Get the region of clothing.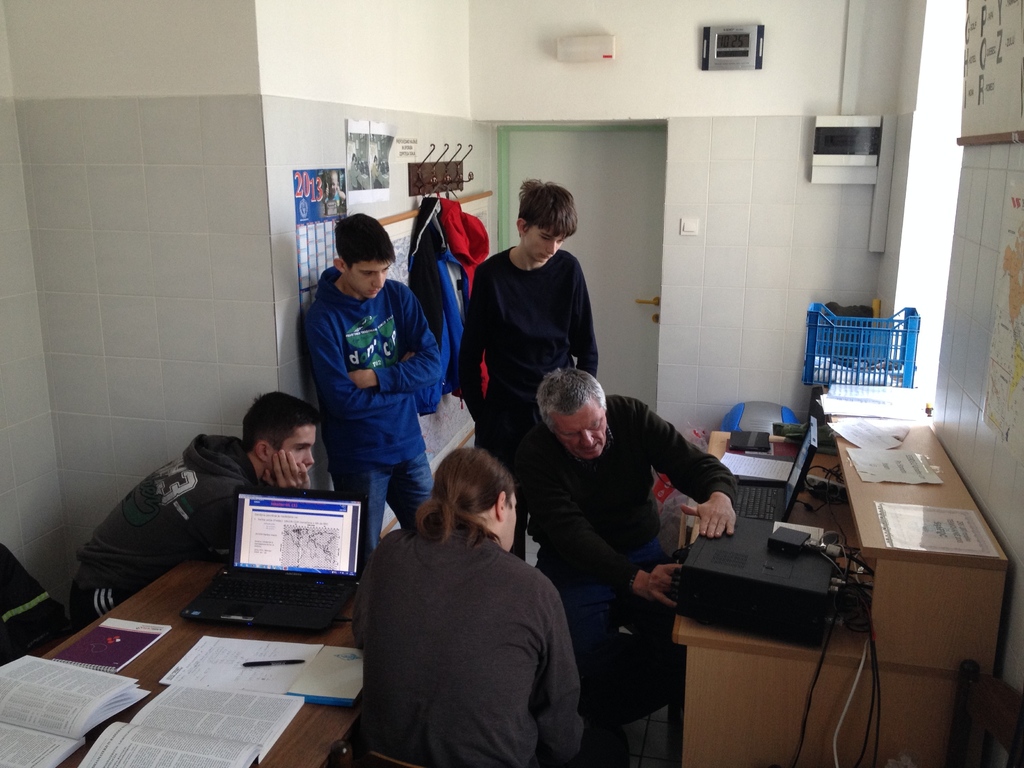
[left=372, top=163, right=380, bottom=188].
